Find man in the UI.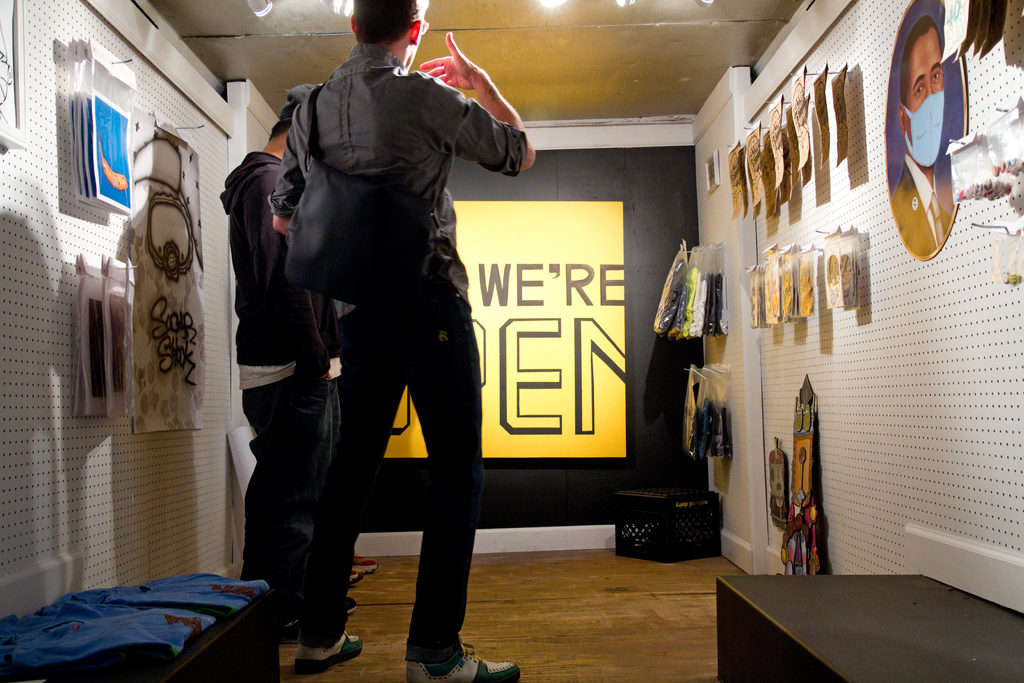
UI element at BBox(890, 15, 957, 253).
